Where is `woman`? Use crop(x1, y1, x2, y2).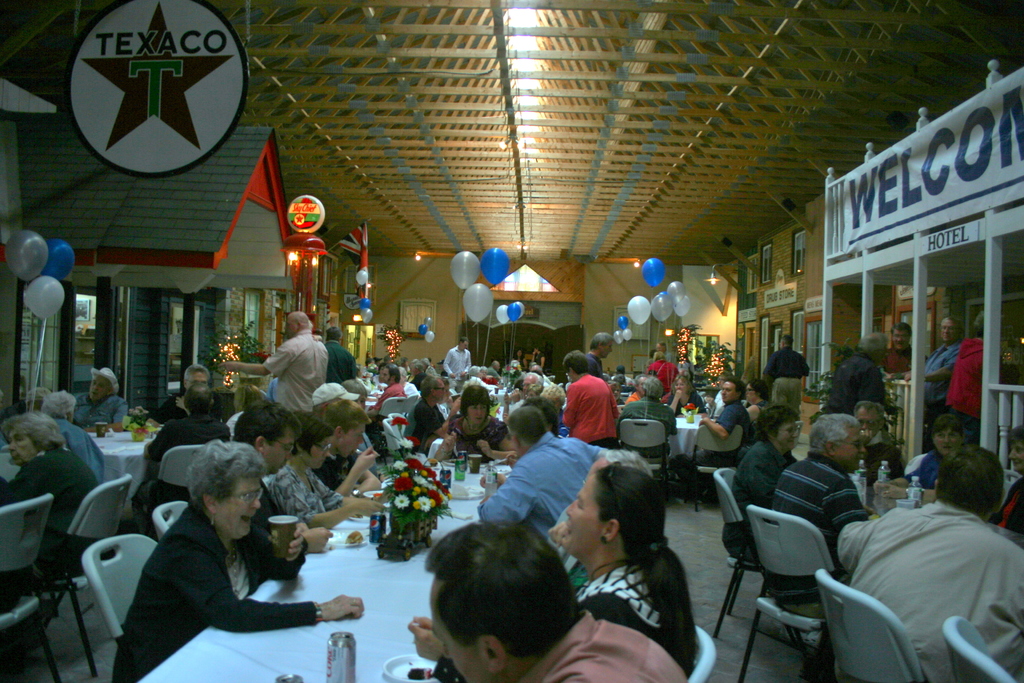
crop(513, 349, 523, 373).
